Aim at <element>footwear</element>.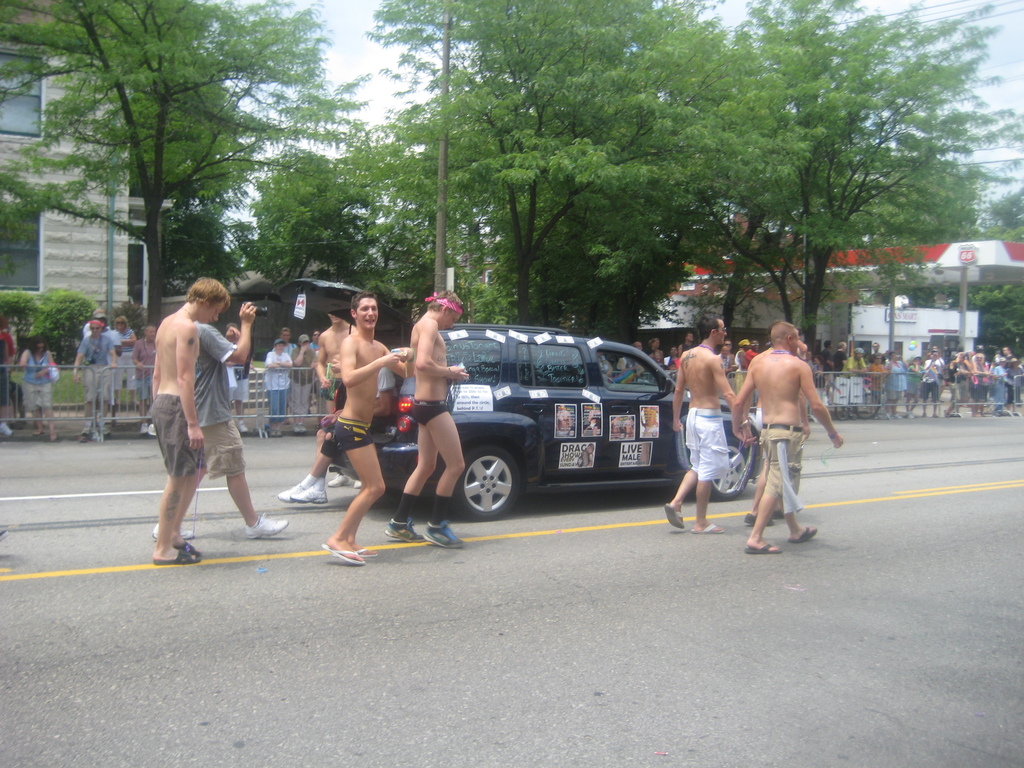
Aimed at select_region(296, 484, 329, 503).
